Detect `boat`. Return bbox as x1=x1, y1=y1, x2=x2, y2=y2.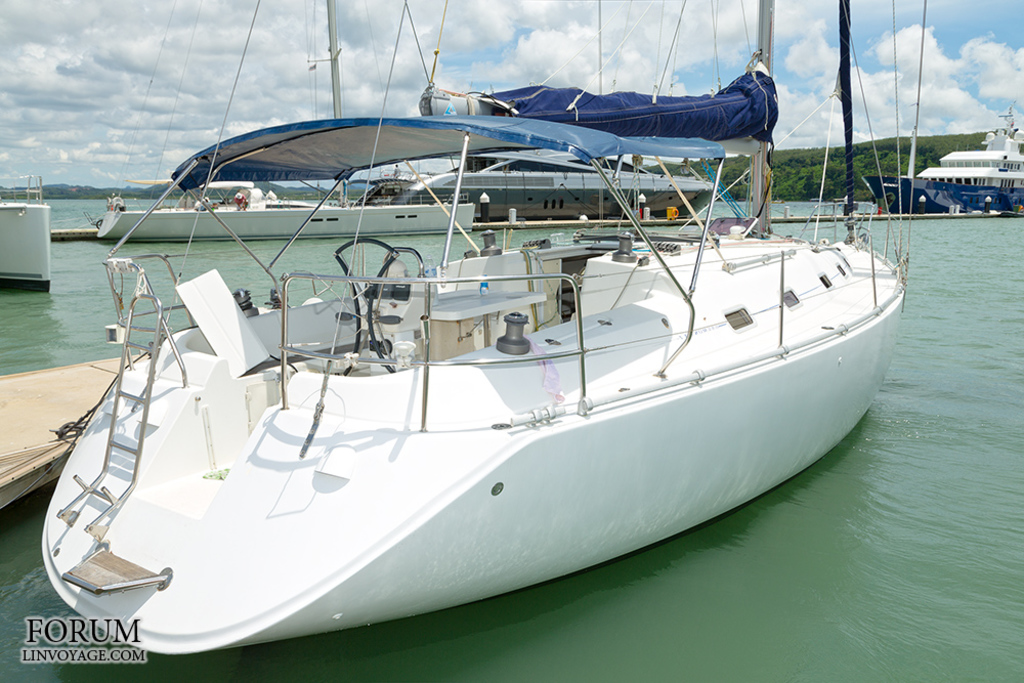
x1=351, y1=0, x2=763, y2=219.
